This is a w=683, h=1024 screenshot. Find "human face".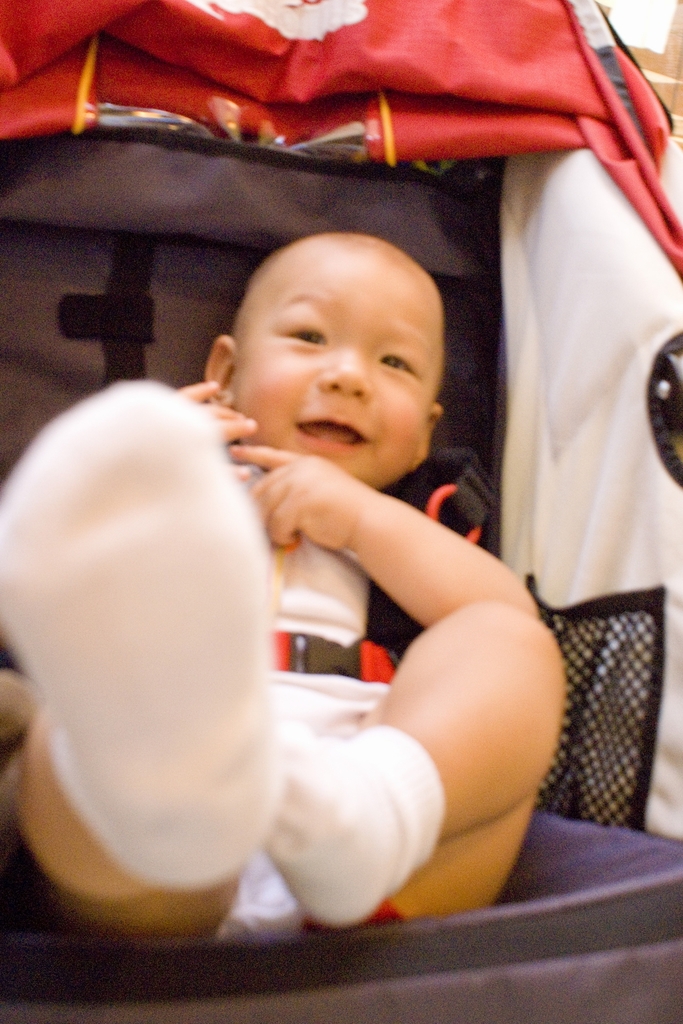
Bounding box: <box>245,244,407,490</box>.
